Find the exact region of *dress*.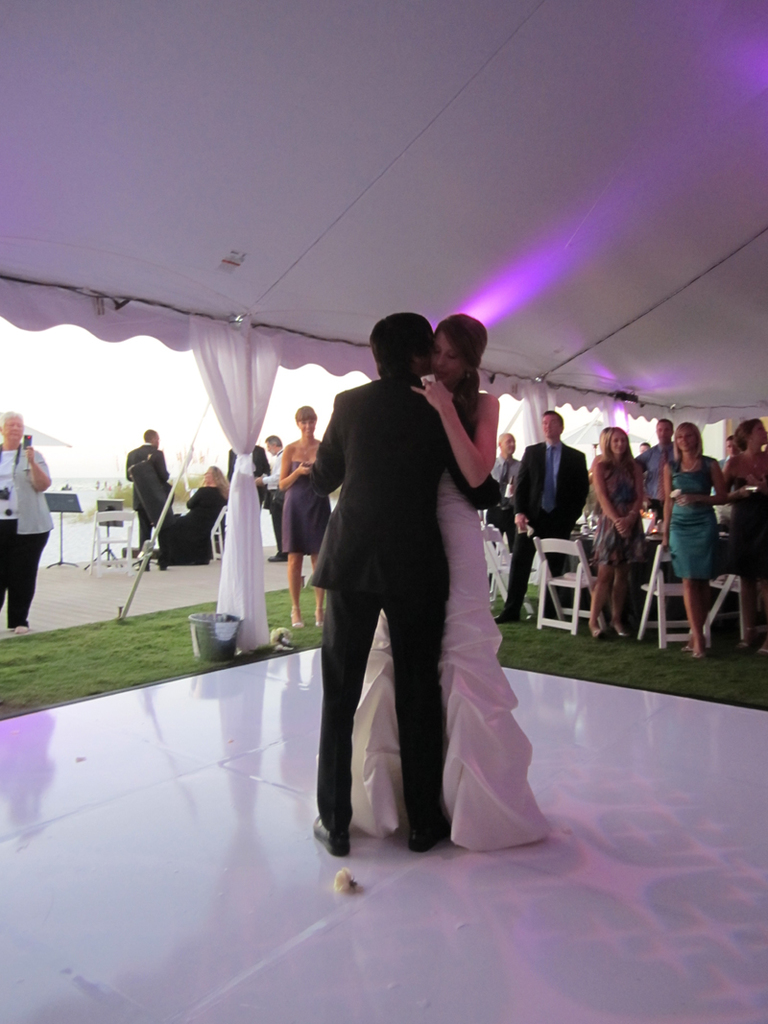
Exact region: (669, 452, 728, 590).
